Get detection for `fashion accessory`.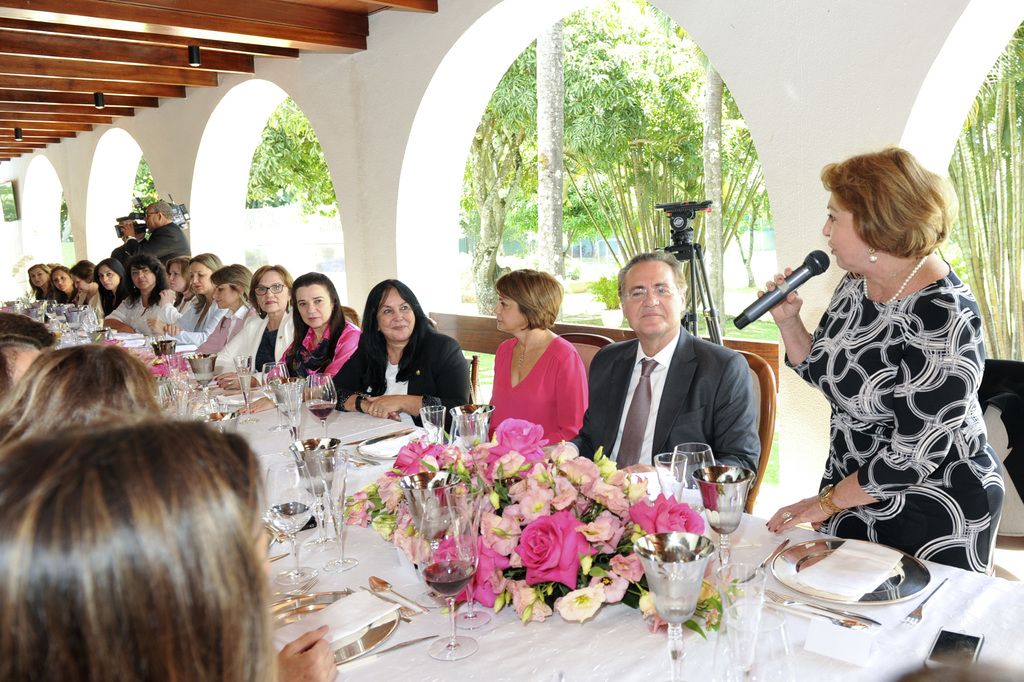
Detection: (626,283,680,303).
